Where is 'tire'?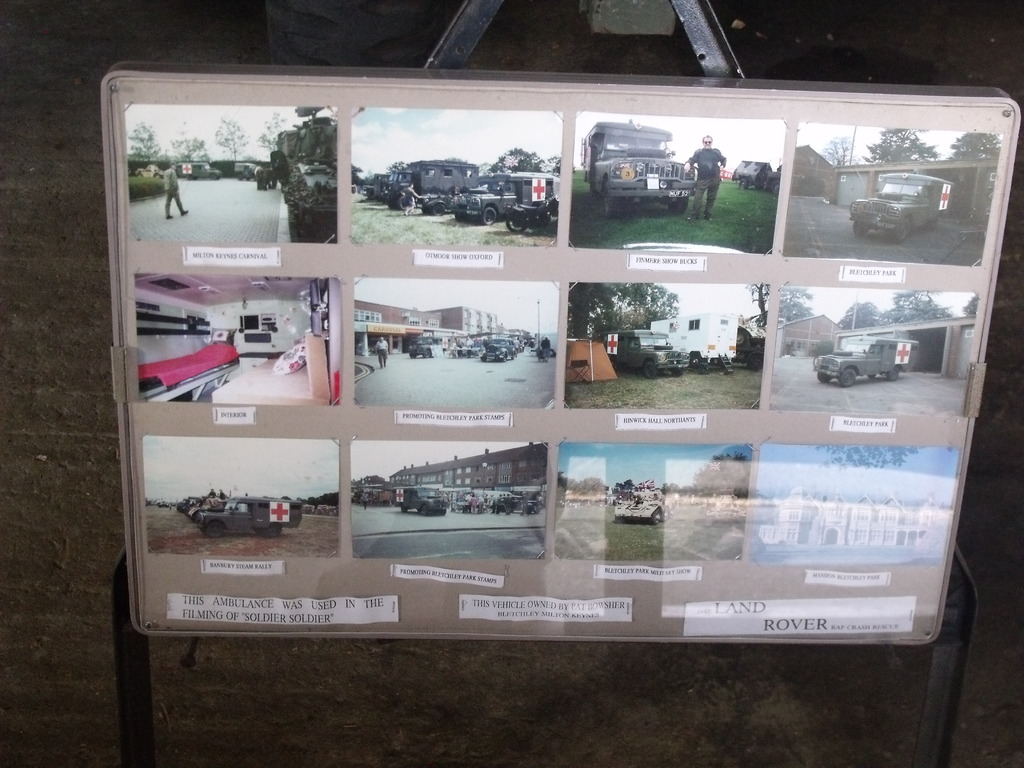
(483, 207, 494, 228).
